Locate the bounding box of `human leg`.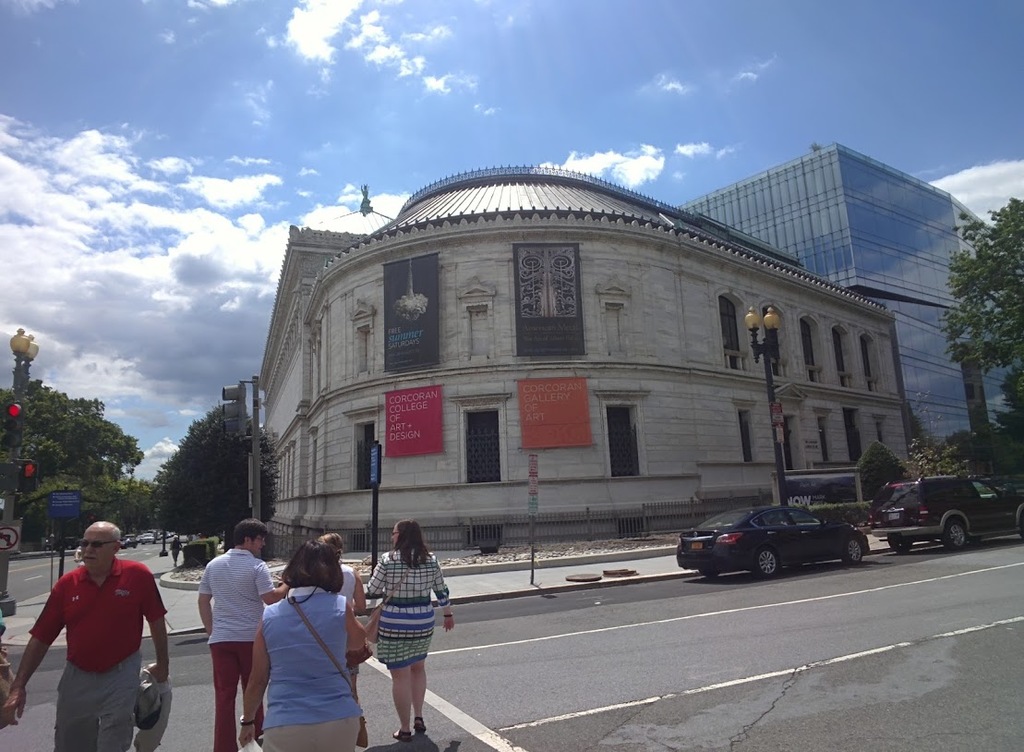
Bounding box: box(98, 650, 136, 751).
